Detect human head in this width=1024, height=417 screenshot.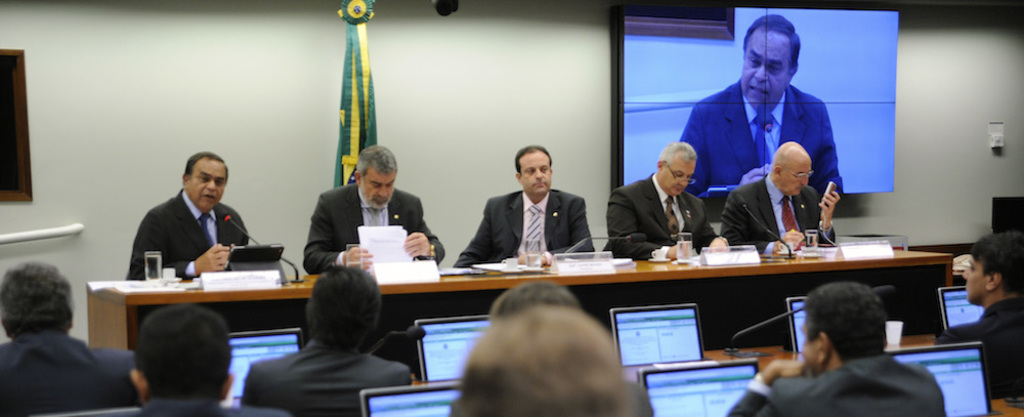
Detection: bbox=[771, 138, 814, 195].
